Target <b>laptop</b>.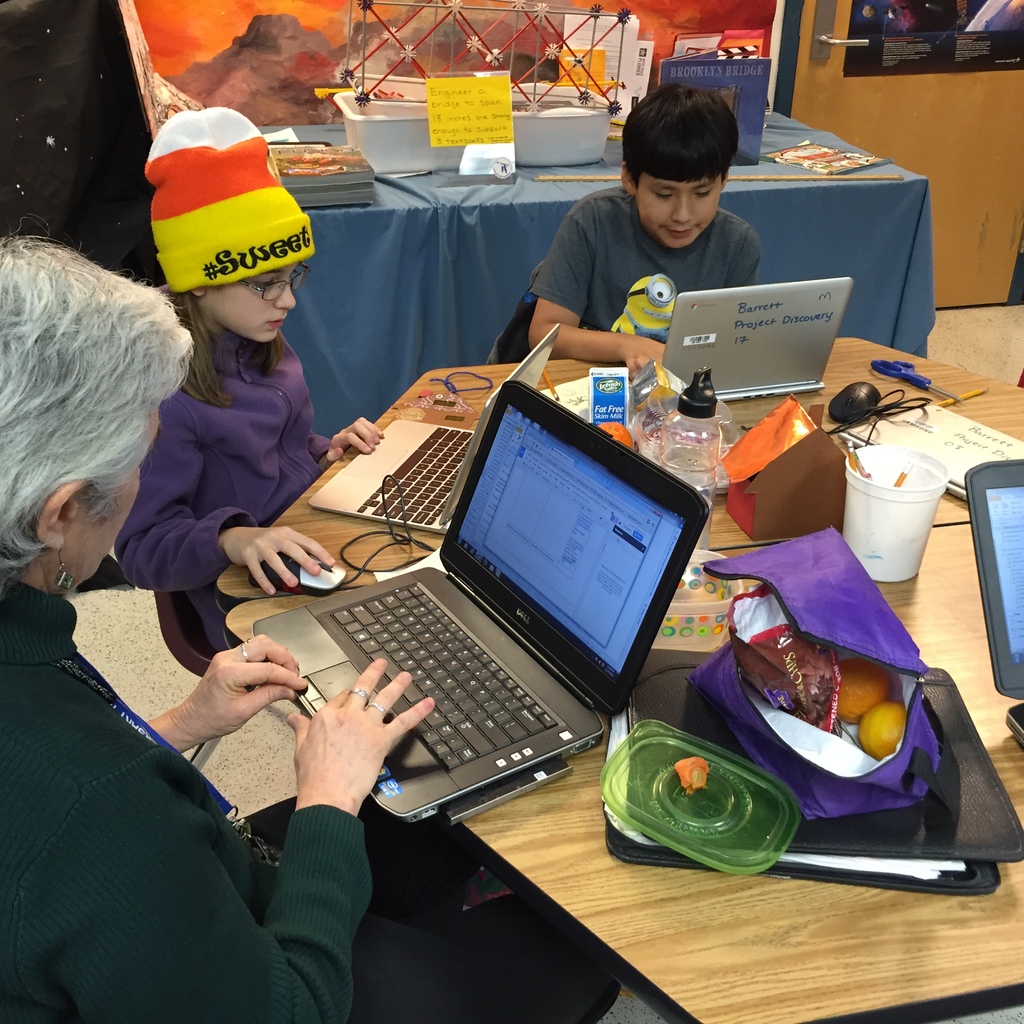
Target region: box=[958, 456, 1023, 755].
